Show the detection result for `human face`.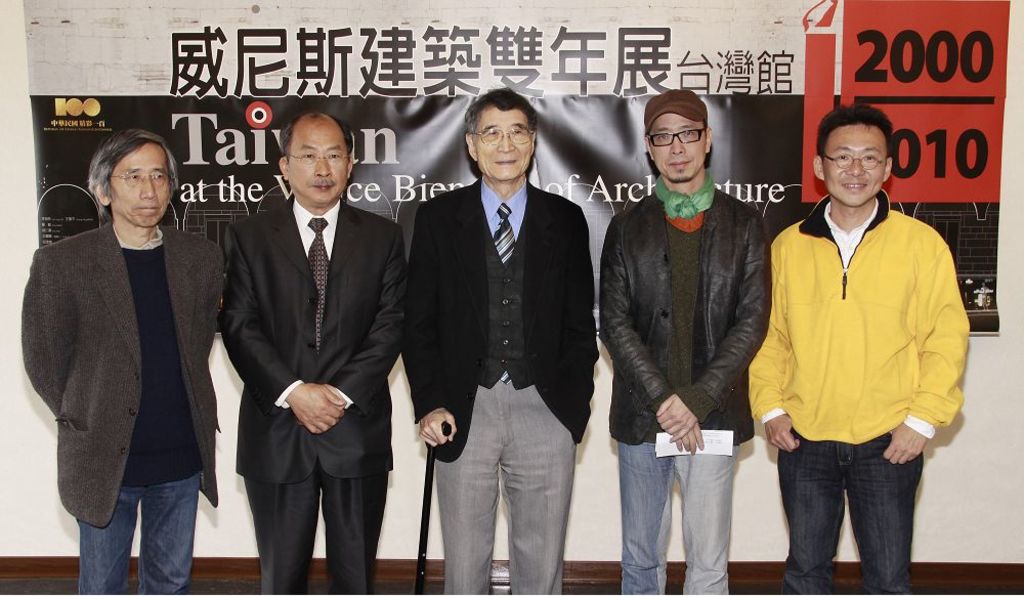
bbox=(287, 126, 348, 204).
